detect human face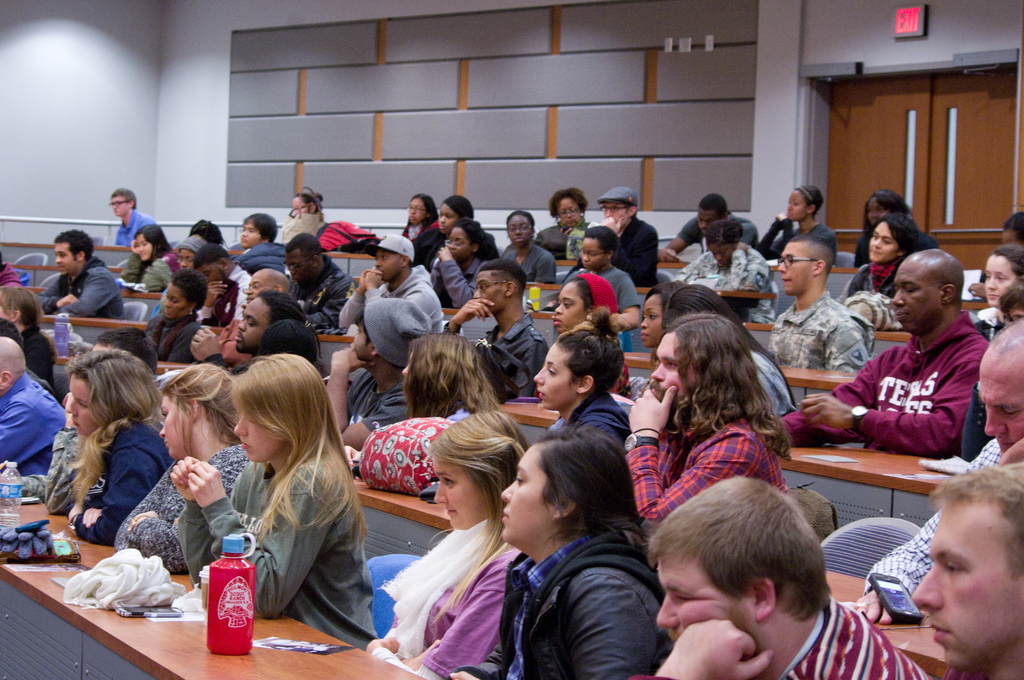
[x1=409, y1=197, x2=424, y2=224]
